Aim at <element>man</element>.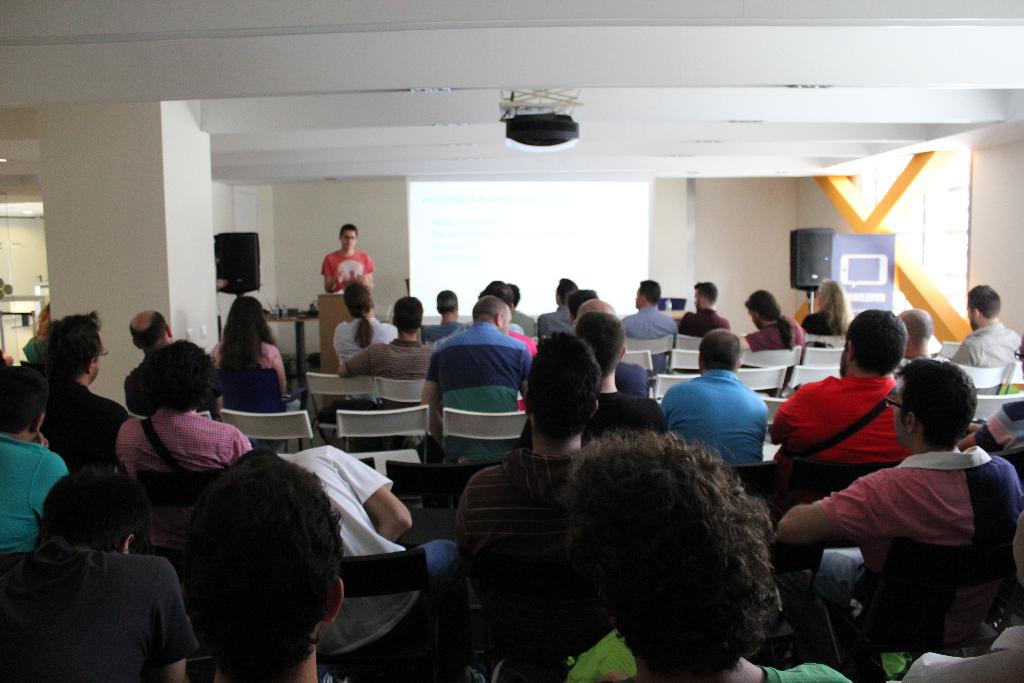
Aimed at left=4, top=458, right=218, bottom=682.
